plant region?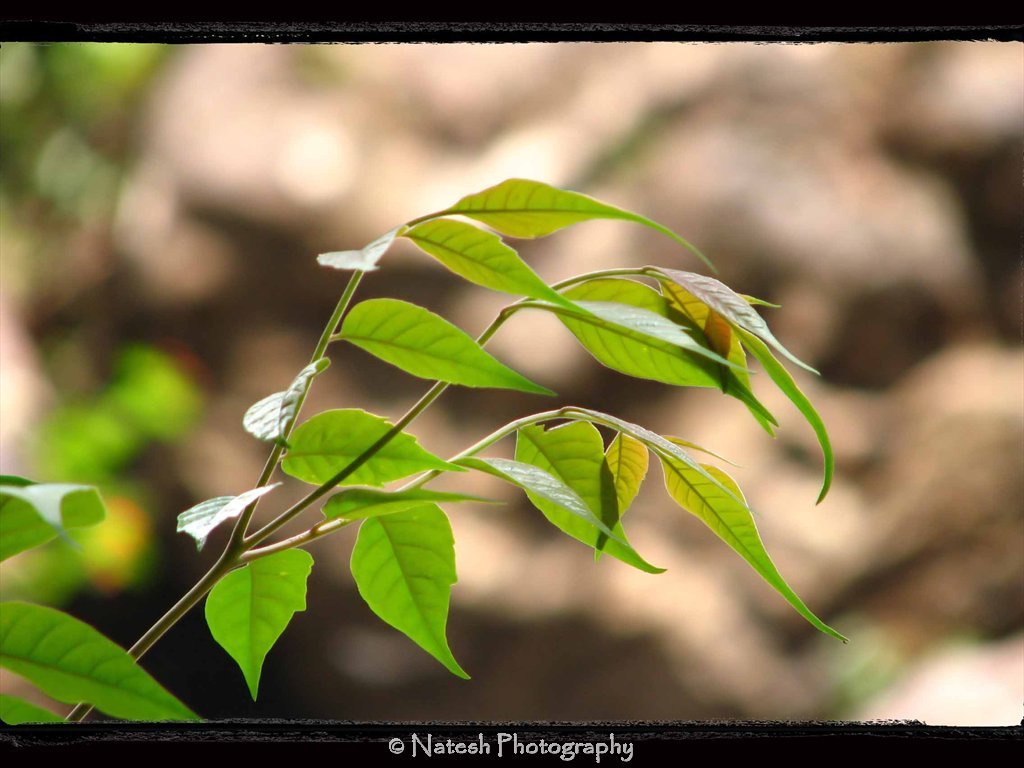
<bbox>194, 259, 795, 693</bbox>
